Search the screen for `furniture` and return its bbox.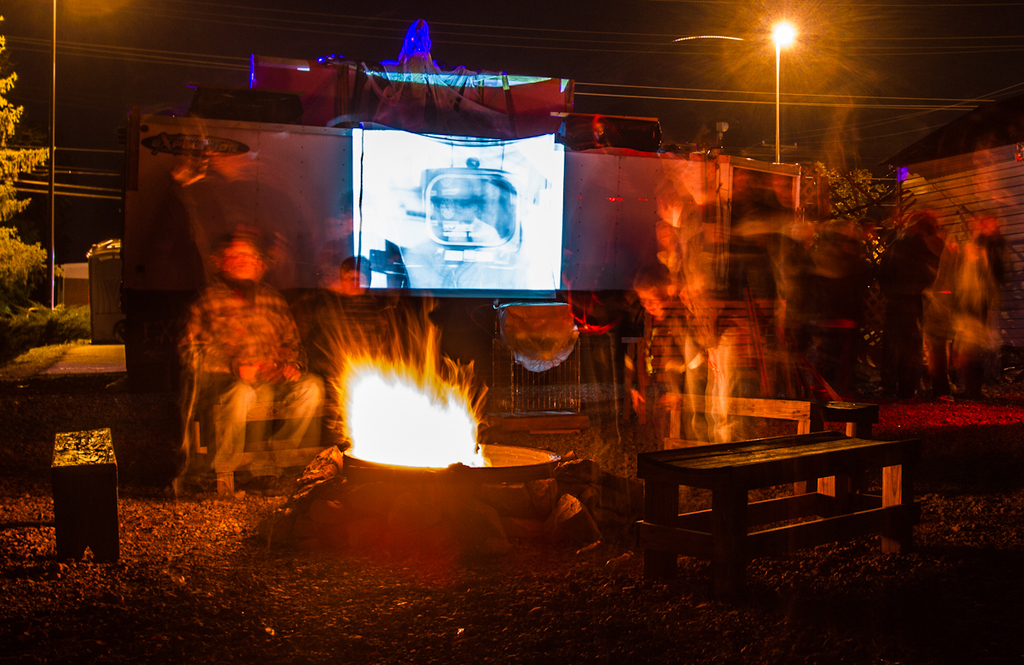
Found: x1=659 y1=379 x2=868 y2=511.
